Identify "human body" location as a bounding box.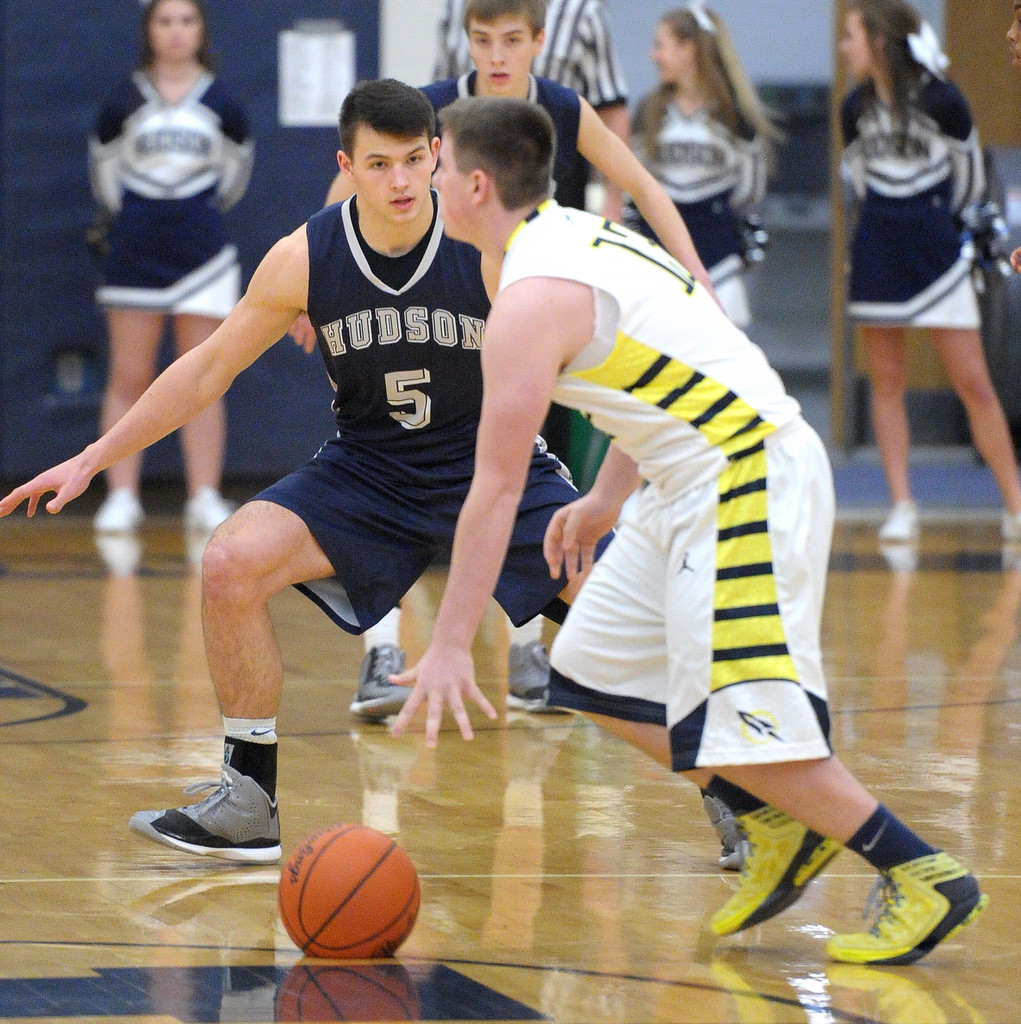
(x1=834, y1=66, x2=1018, y2=561).
